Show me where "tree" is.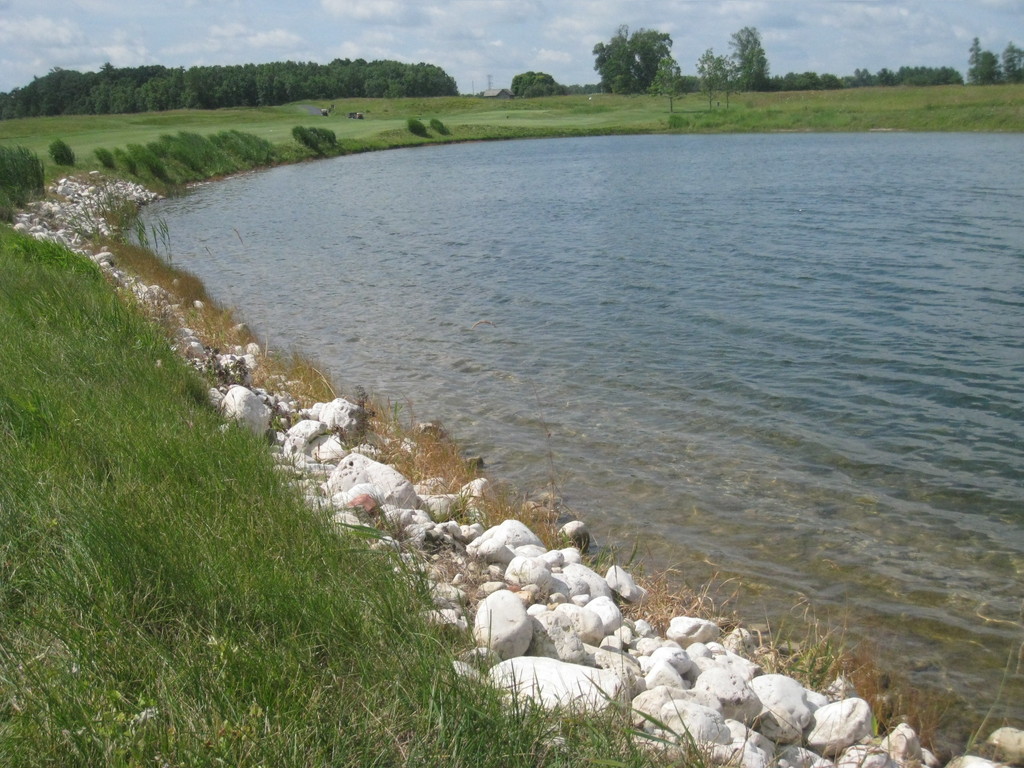
"tree" is at [x1=649, y1=52, x2=685, y2=112].
